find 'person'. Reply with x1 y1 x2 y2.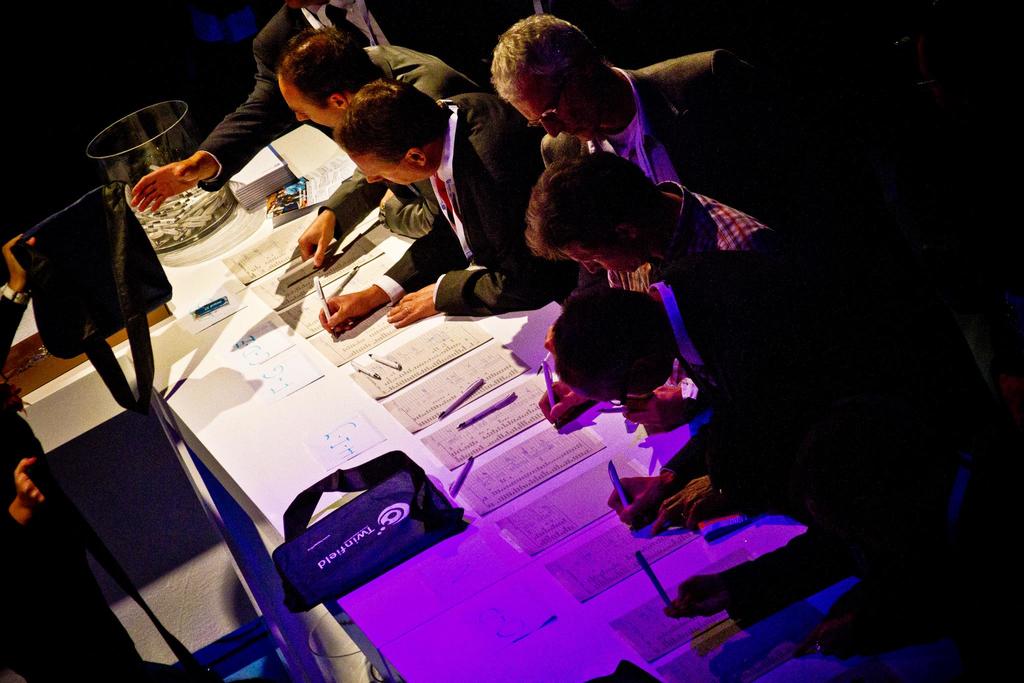
478 9 771 224.
